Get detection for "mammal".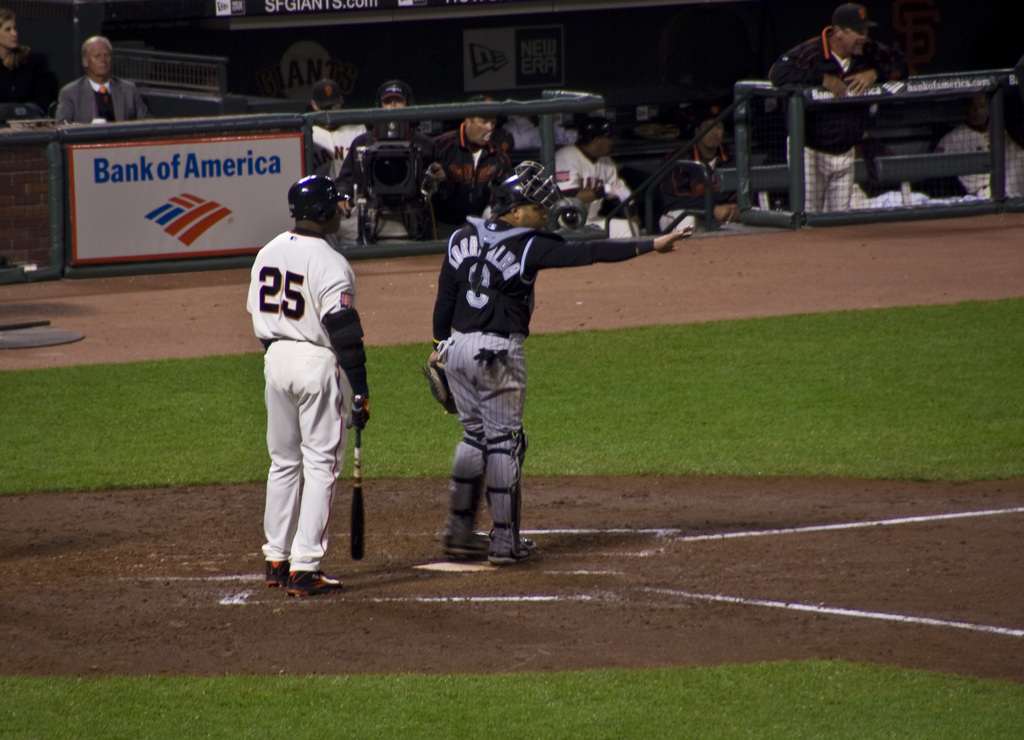
Detection: 764/0/898/210.
